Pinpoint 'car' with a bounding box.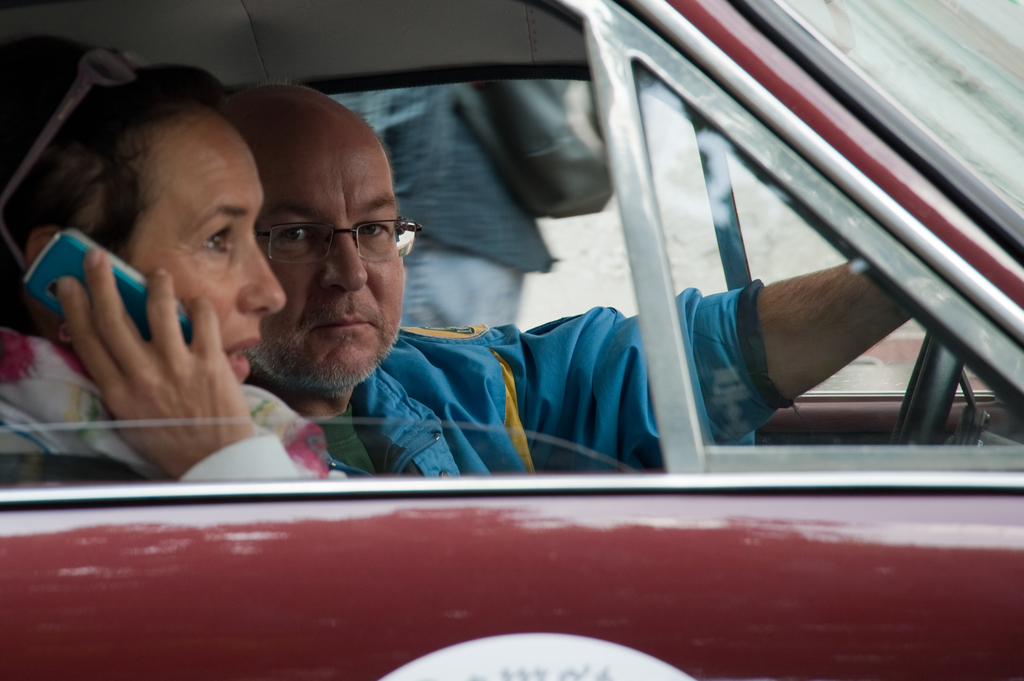
2, 0, 1020, 677.
